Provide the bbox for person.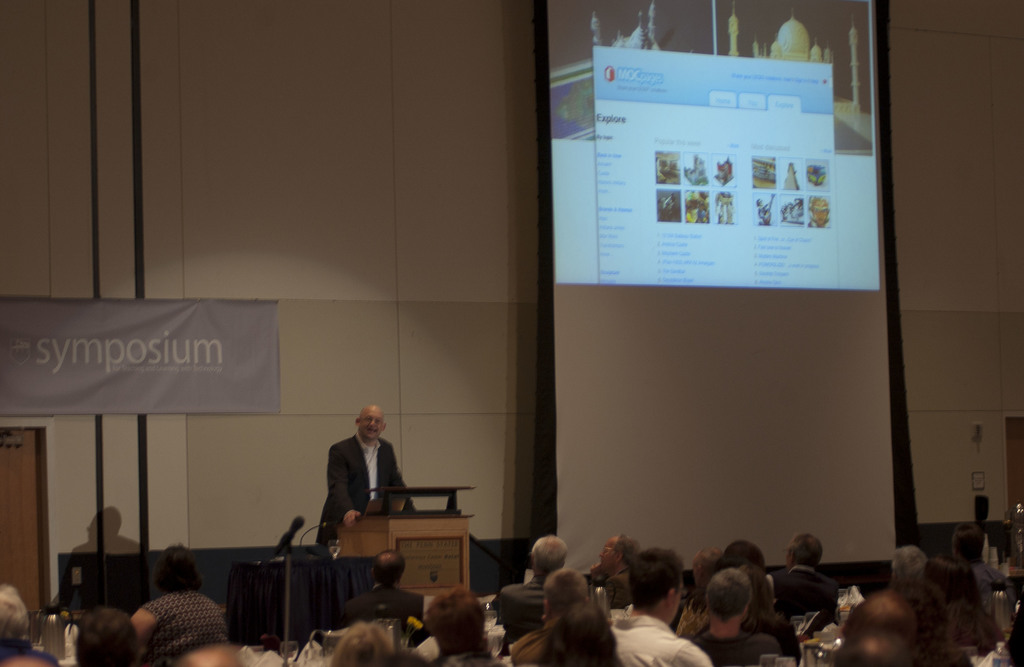
bbox=(309, 404, 411, 561).
